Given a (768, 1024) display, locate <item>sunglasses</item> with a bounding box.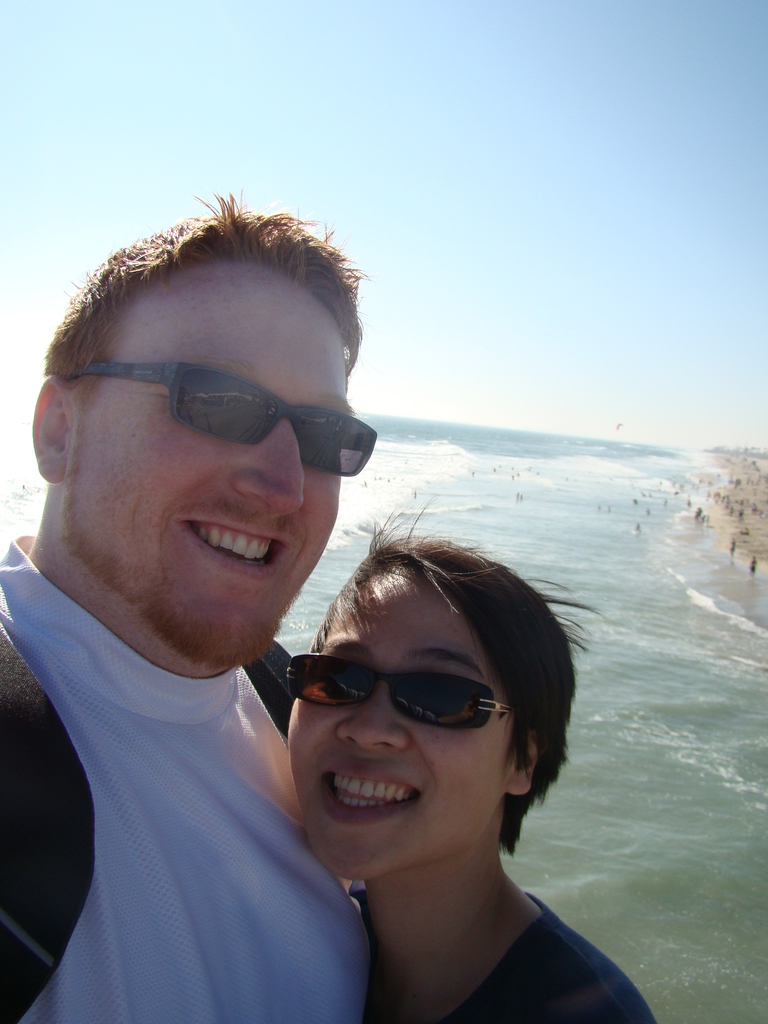
Located: 284/652/518/730.
